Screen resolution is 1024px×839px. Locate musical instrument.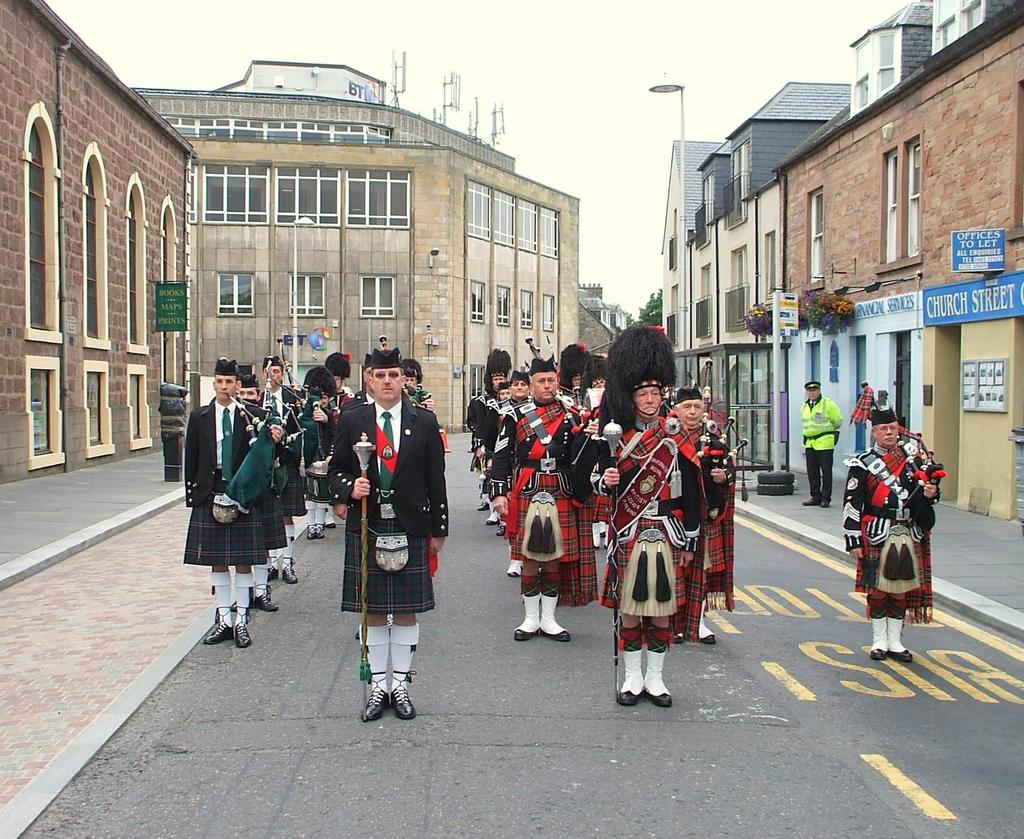
[x1=692, y1=378, x2=756, y2=532].
